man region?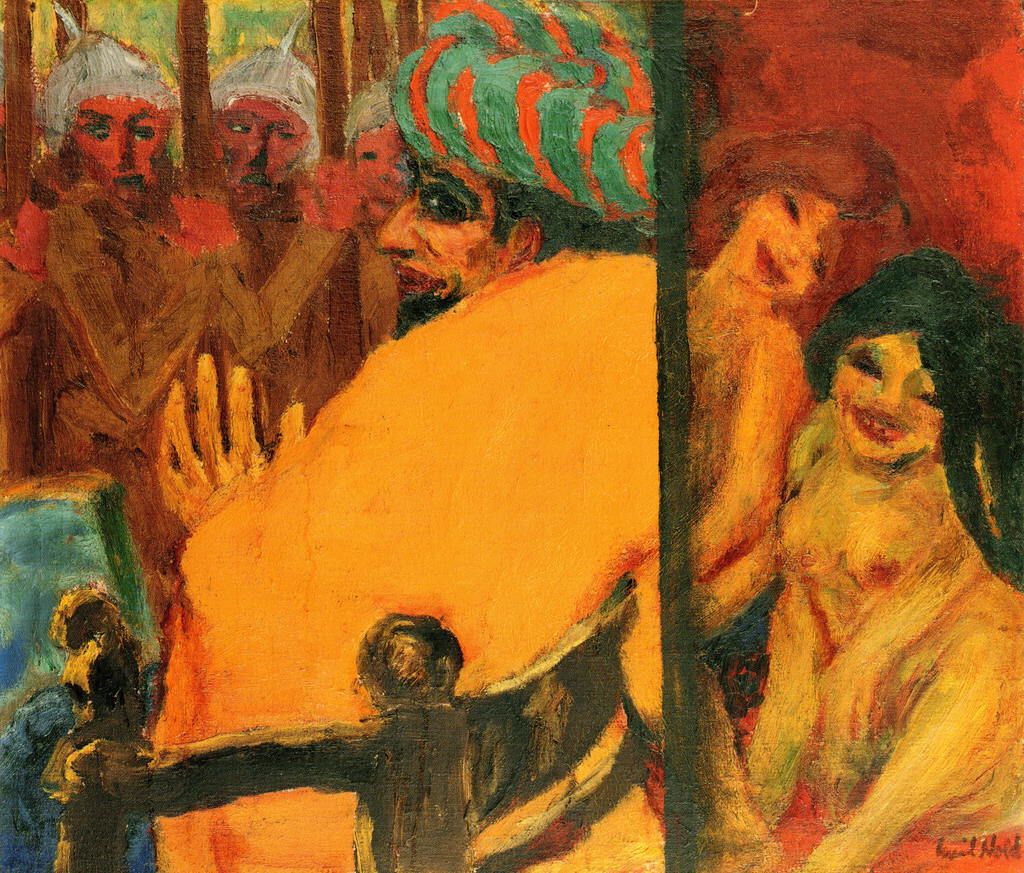
x1=0, y1=3, x2=203, y2=616
